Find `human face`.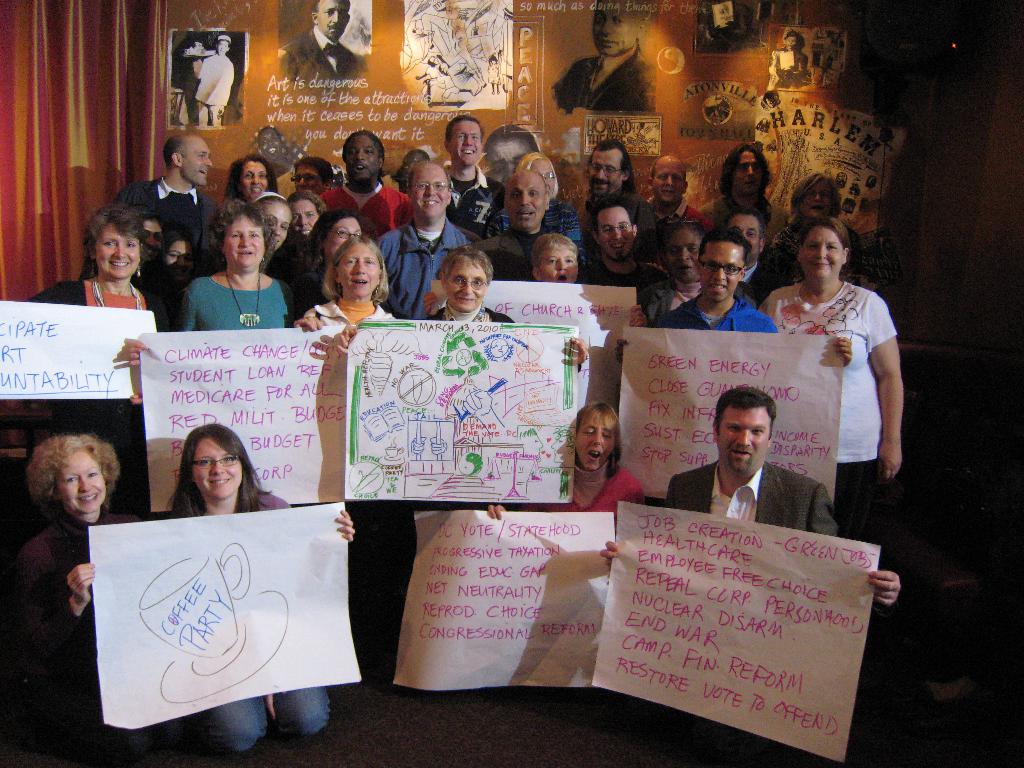
bbox=[286, 195, 321, 237].
